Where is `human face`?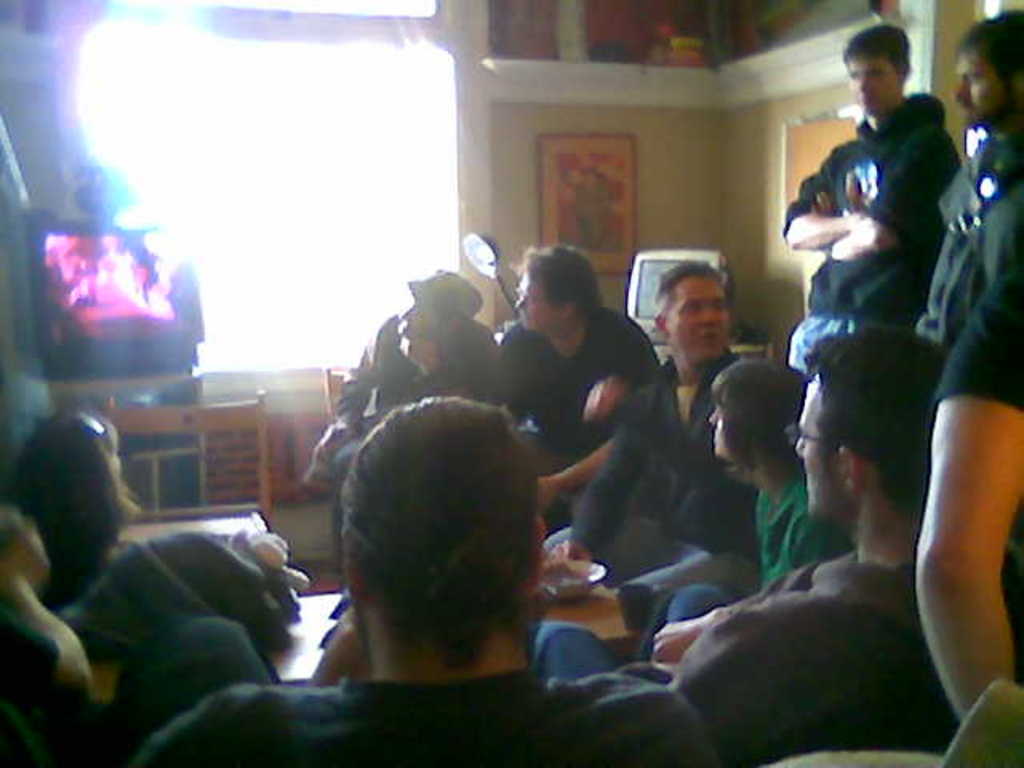
397, 304, 434, 341.
